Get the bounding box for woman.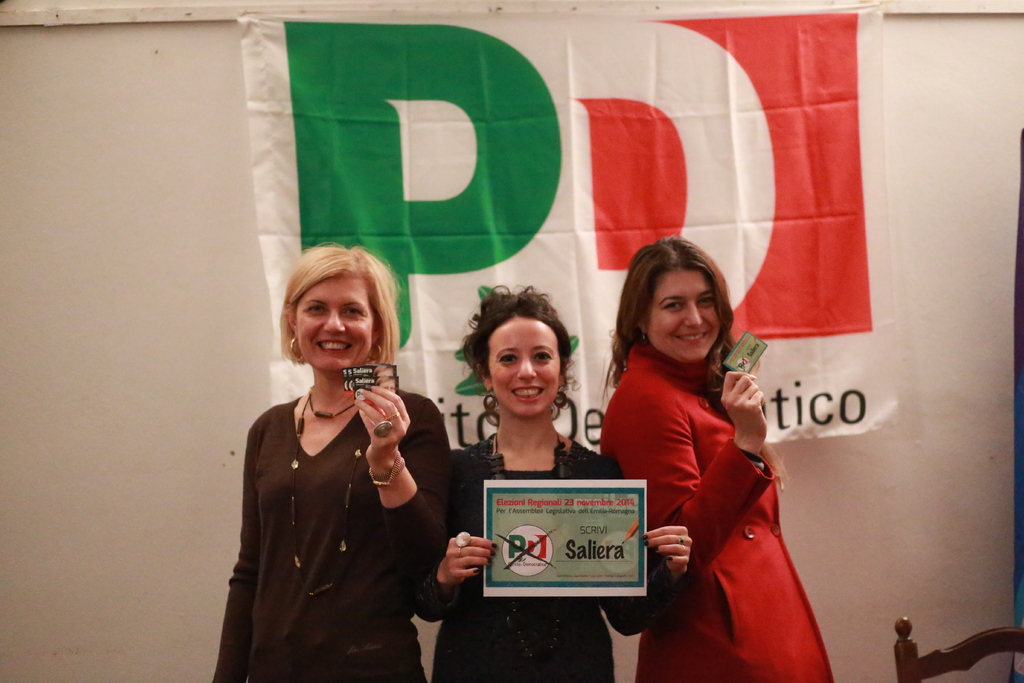
[left=598, top=224, right=812, bottom=668].
